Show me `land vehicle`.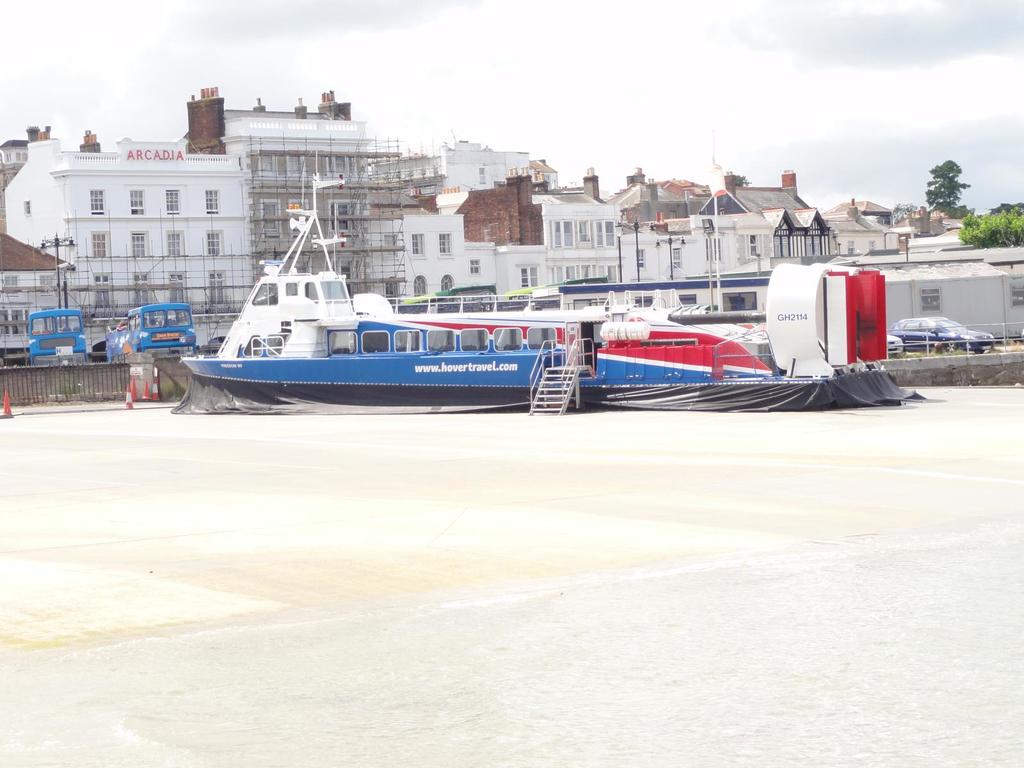
`land vehicle` is here: (left=888, top=333, right=902, bottom=353).
